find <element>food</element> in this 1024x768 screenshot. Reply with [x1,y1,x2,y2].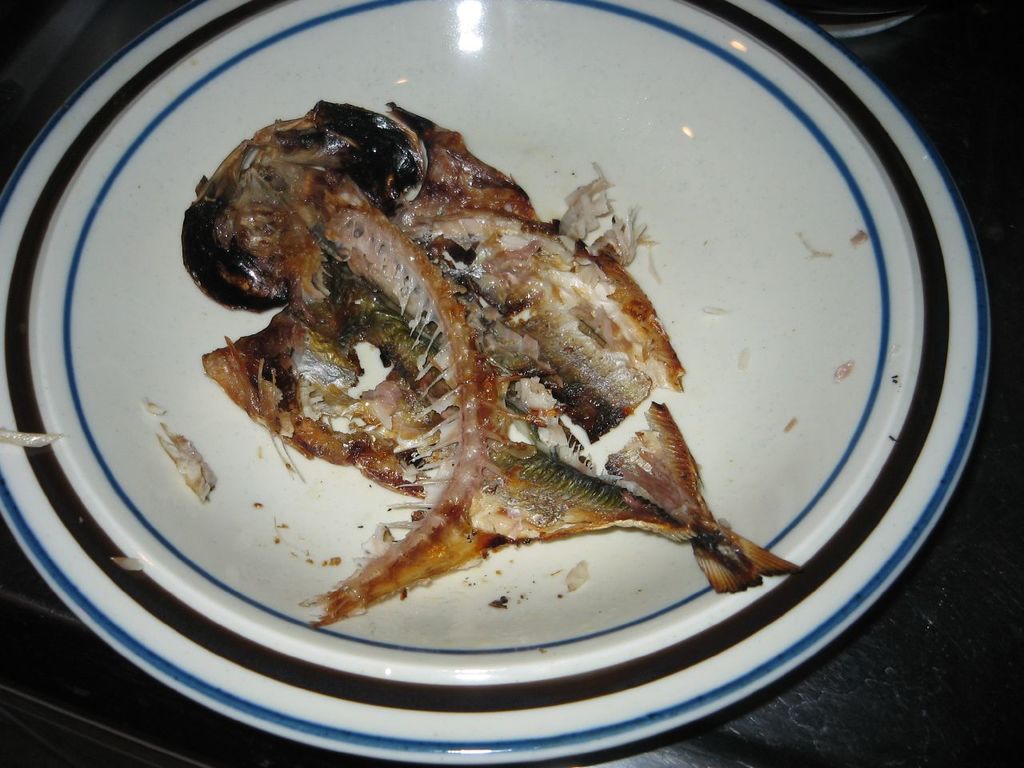
[147,88,782,635].
